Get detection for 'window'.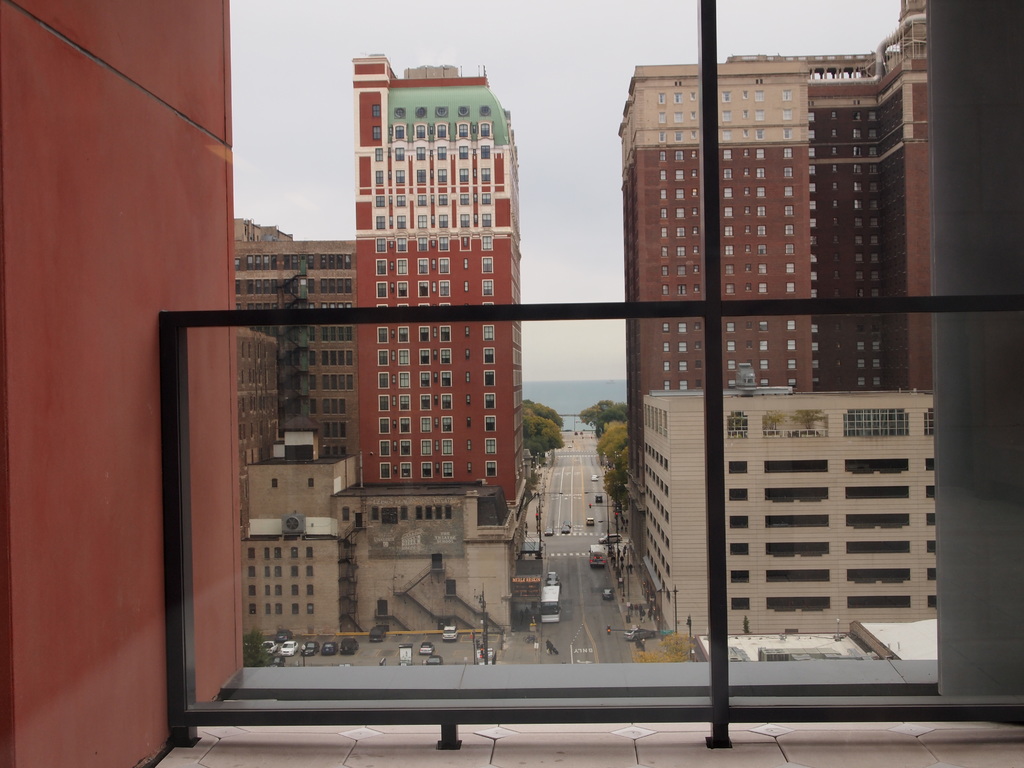
Detection: BBox(376, 170, 383, 184).
